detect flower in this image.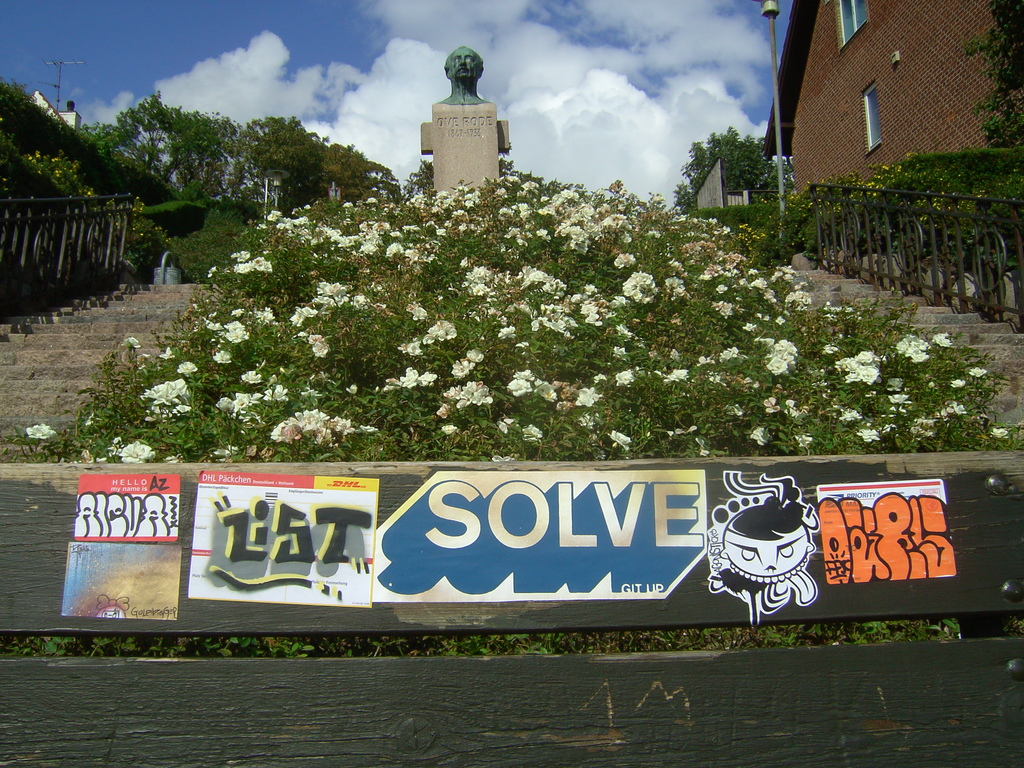
Detection: l=262, t=384, r=291, b=400.
